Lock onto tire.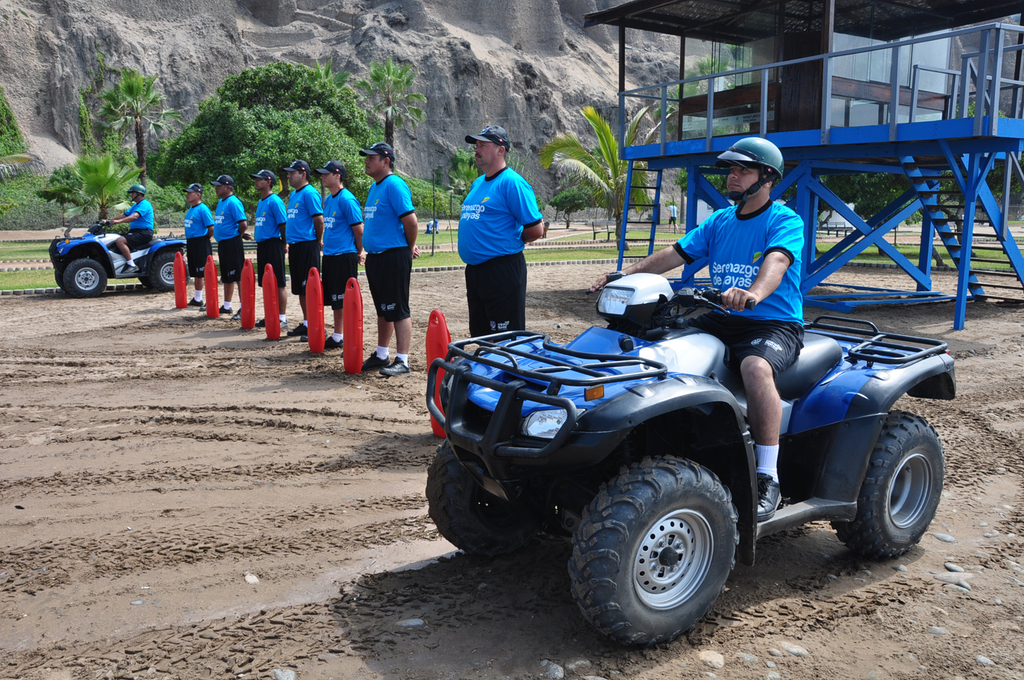
Locked: 152:248:186:288.
